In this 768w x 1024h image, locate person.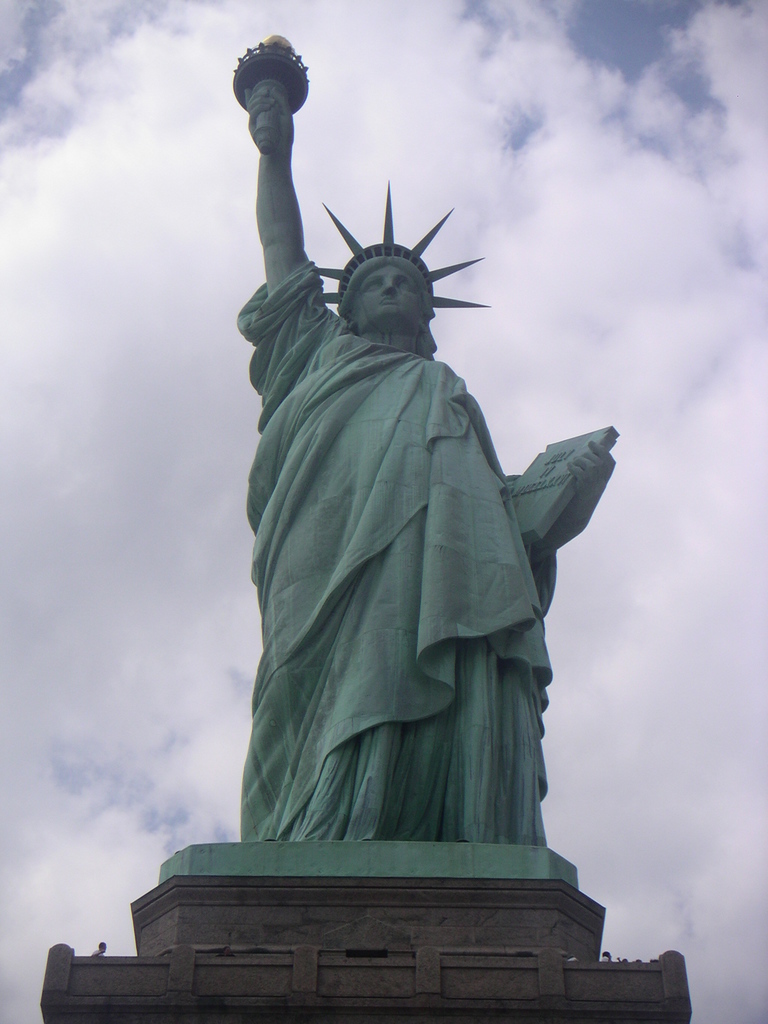
Bounding box: 234 74 613 848.
